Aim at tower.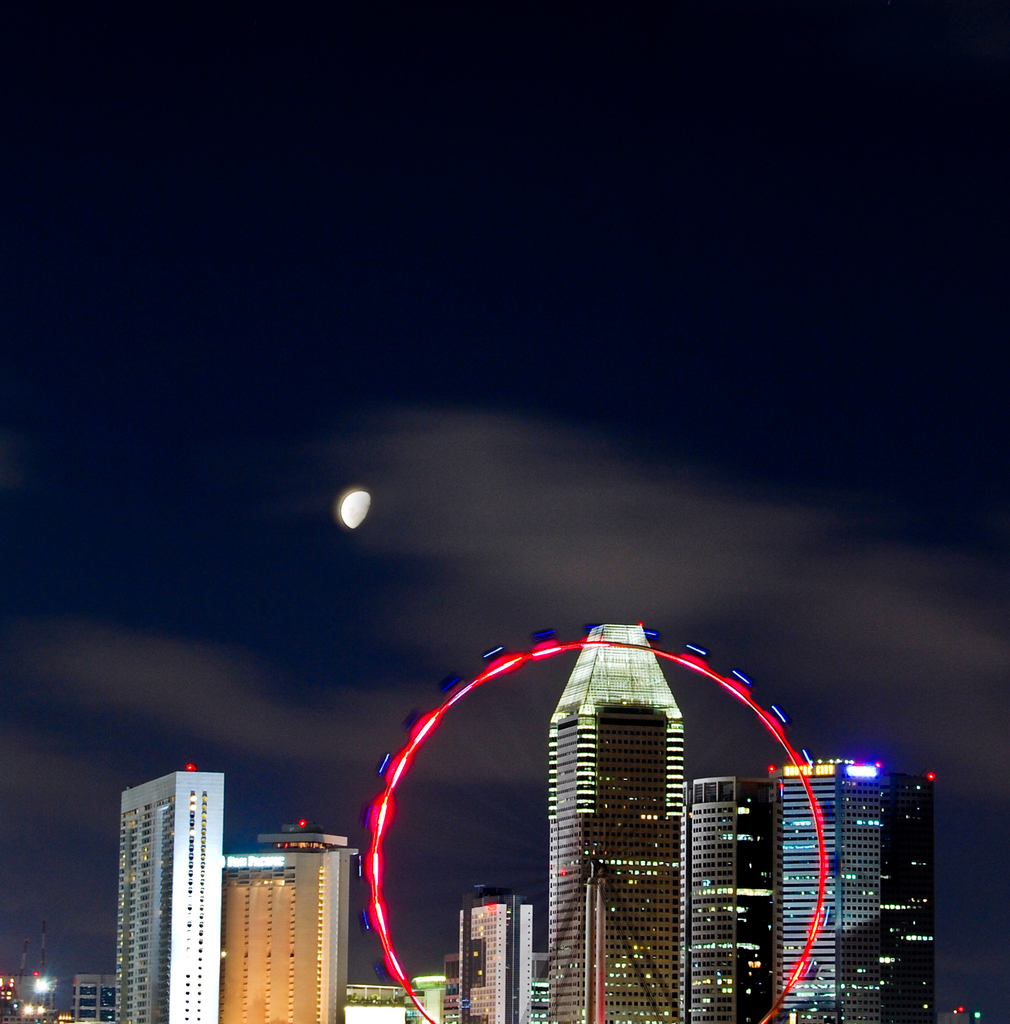
Aimed at rect(778, 778, 928, 1021).
